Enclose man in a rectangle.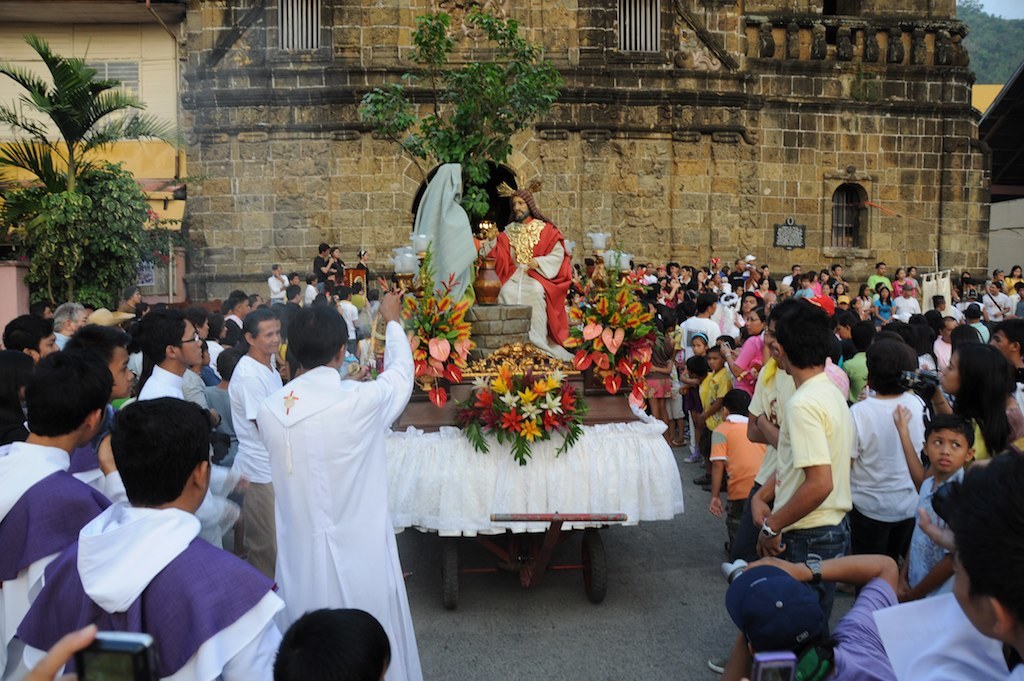
box(253, 291, 436, 680).
